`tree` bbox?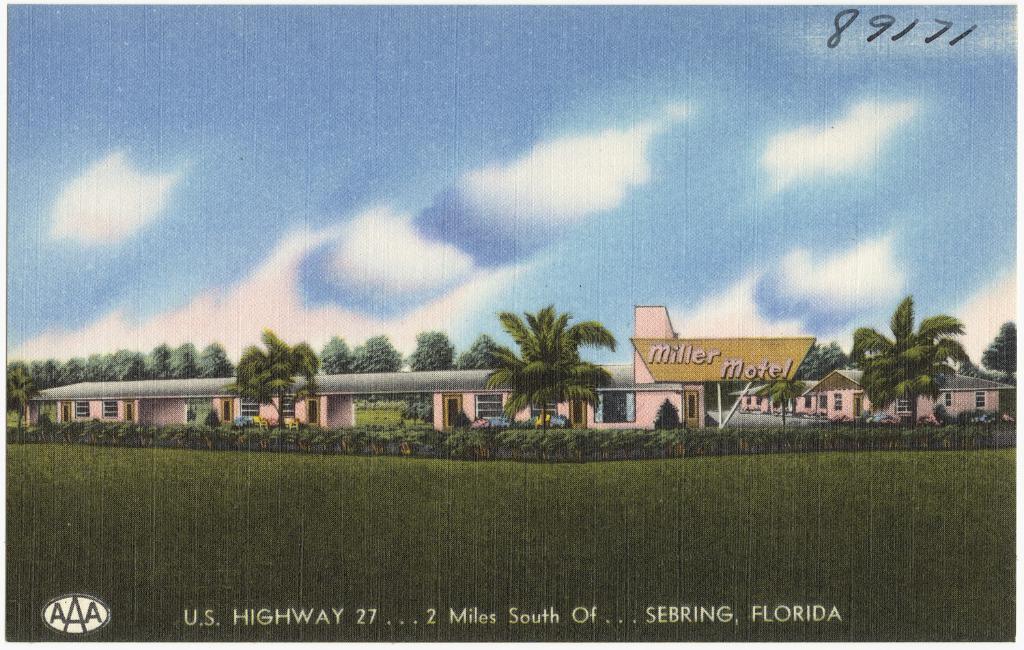
<bbox>455, 328, 509, 367</bbox>
